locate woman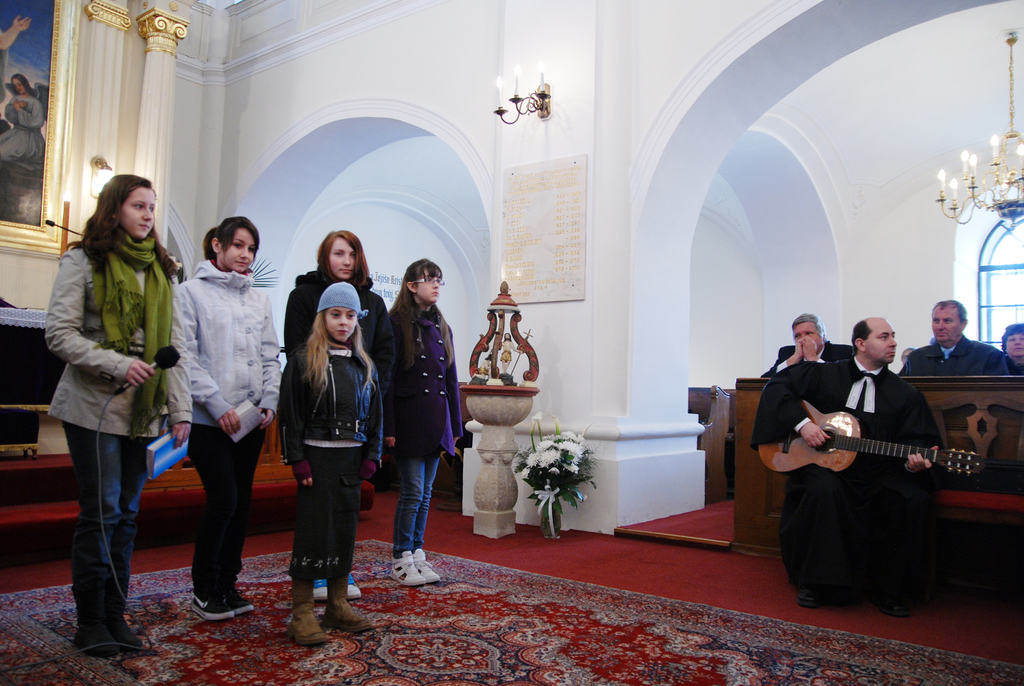
crop(282, 228, 394, 603)
